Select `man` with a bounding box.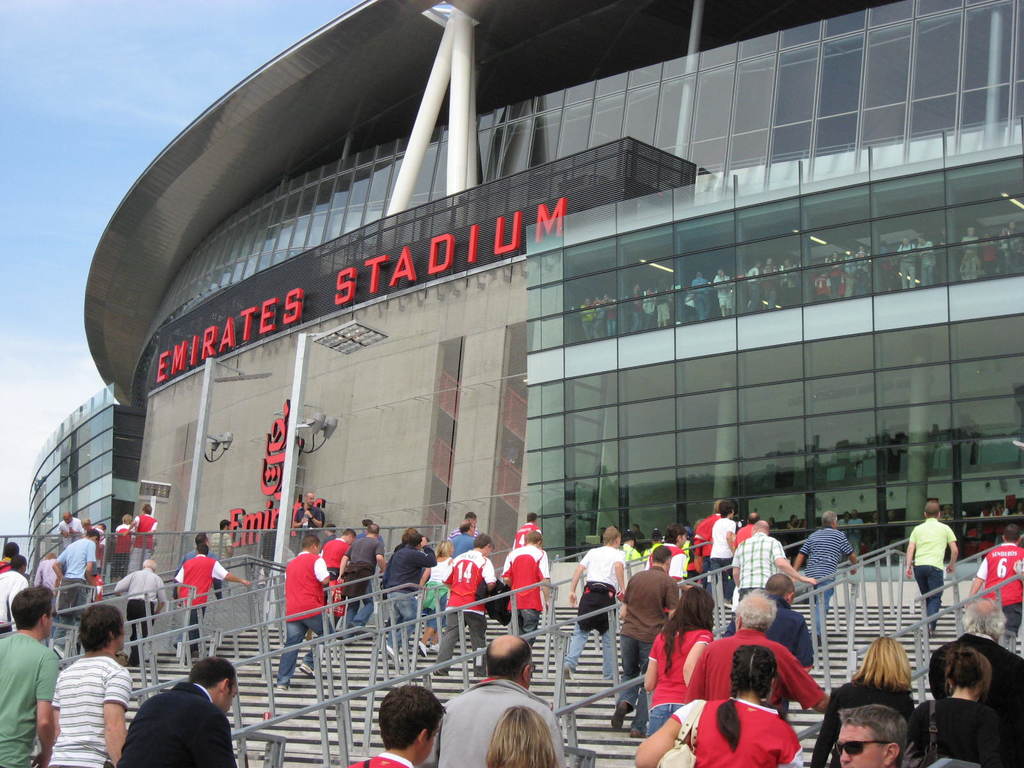
564, 526, 630, 678.
